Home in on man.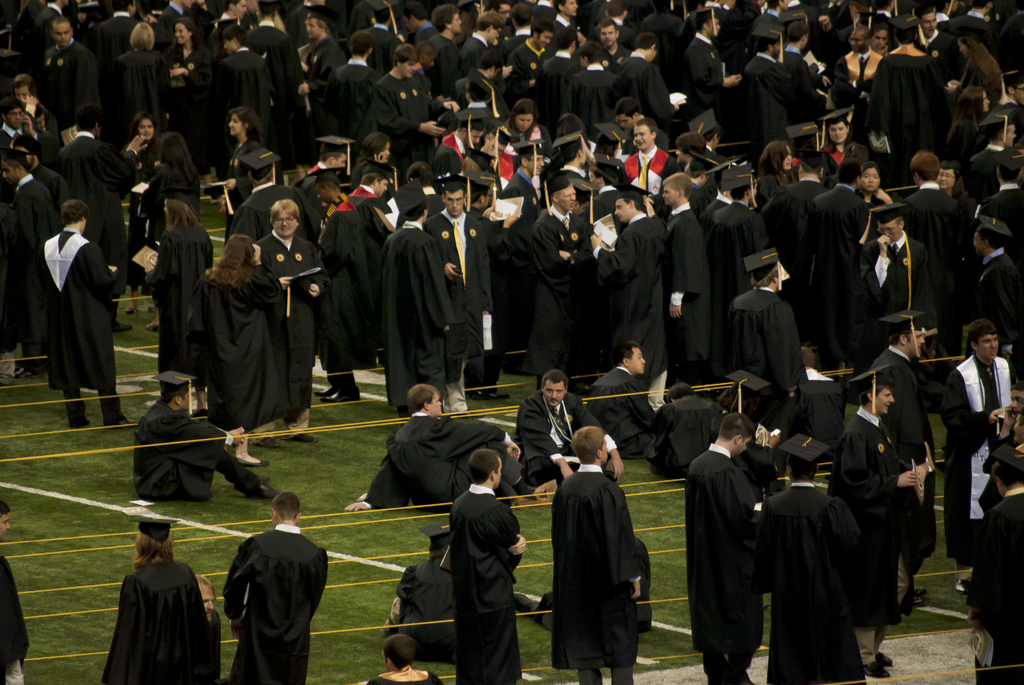
Homed in at x1=970, y1=205, x2=1023, y2=352.
